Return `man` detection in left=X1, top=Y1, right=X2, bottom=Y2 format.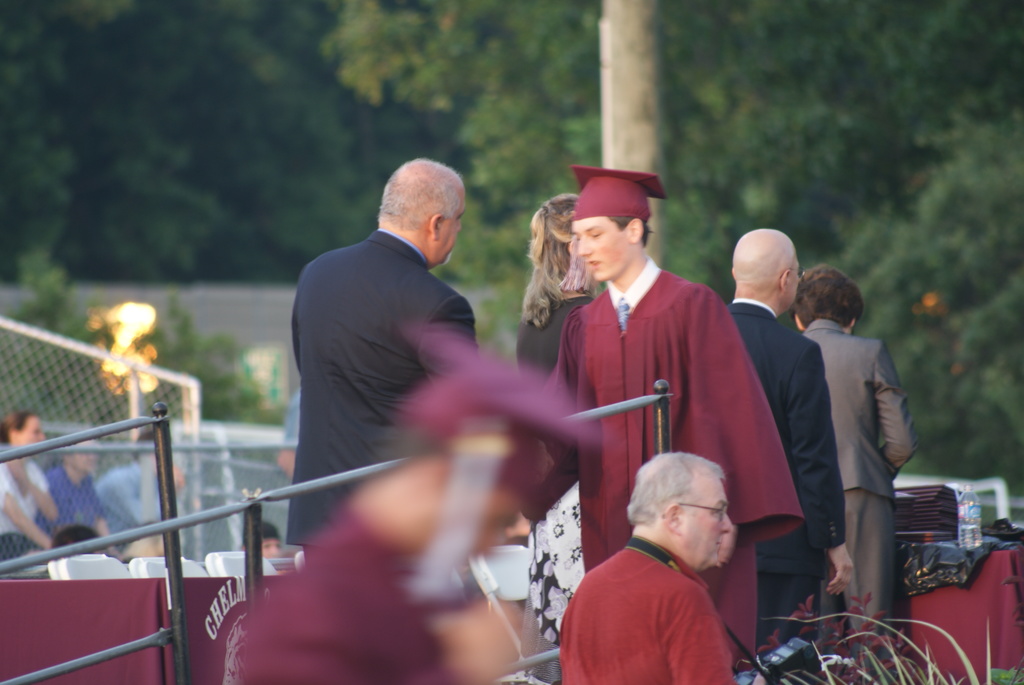
left=518, top=161, right=797, bottom=684.
